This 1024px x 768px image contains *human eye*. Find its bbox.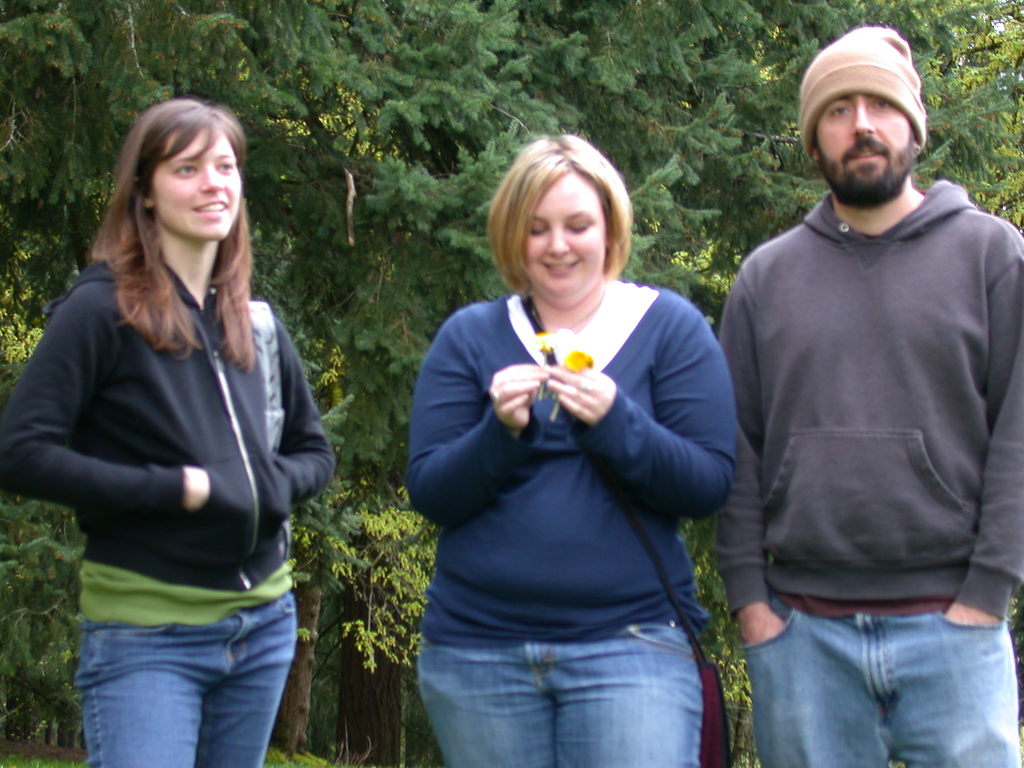
{"left": 530, "top": 220, "right": 545, "bottom": 237}.
